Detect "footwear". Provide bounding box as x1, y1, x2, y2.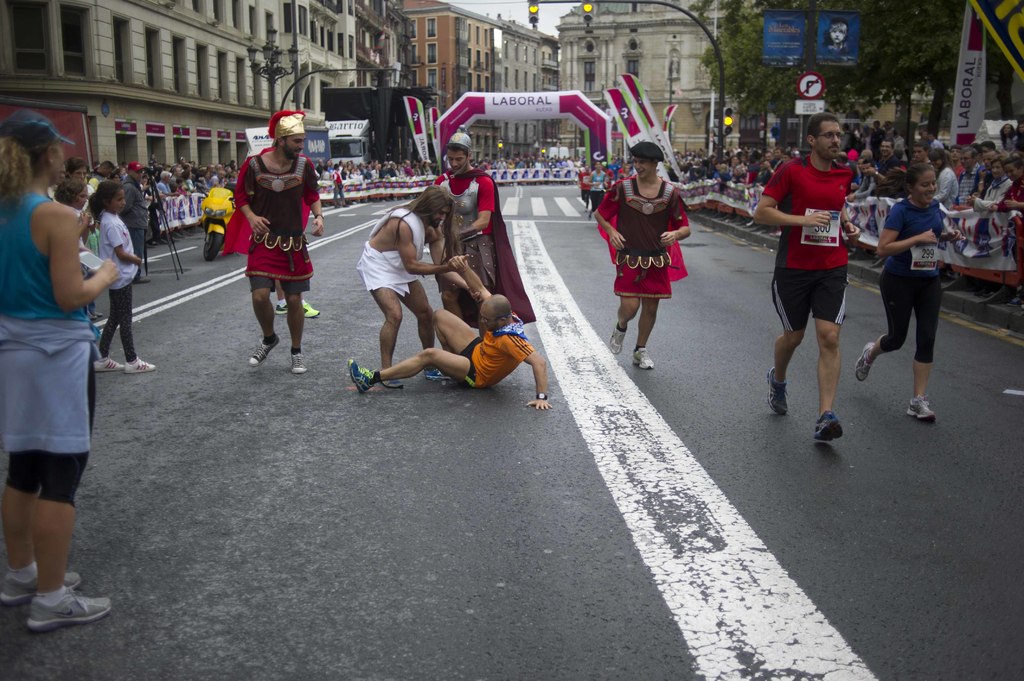
287, 346, 312, 374.
